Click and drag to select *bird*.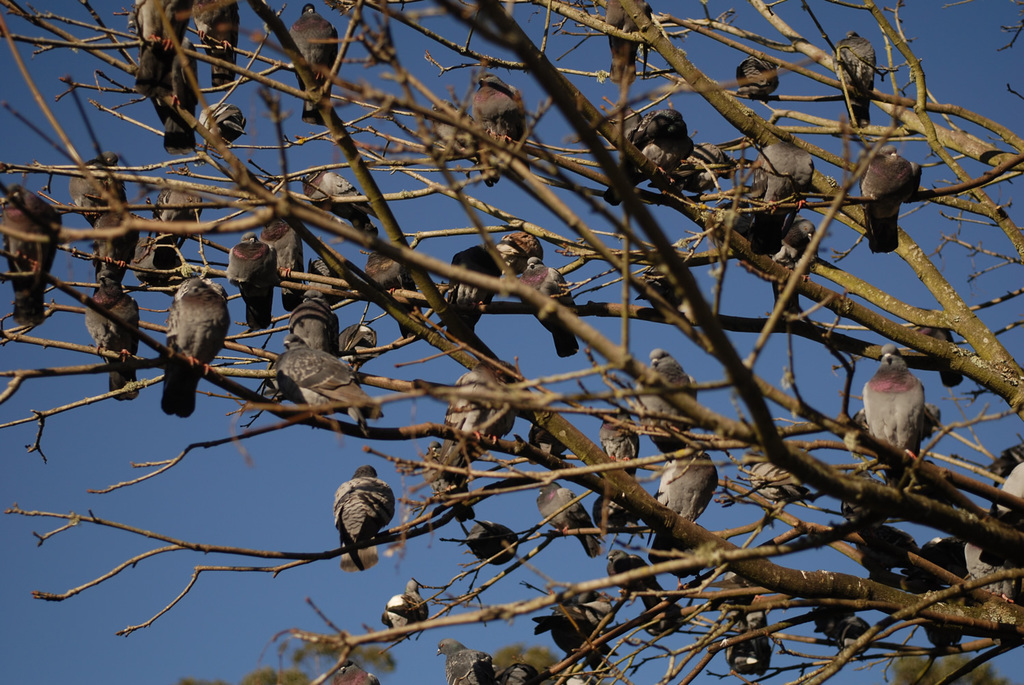
Selection: [526, 426, 565, 454].
